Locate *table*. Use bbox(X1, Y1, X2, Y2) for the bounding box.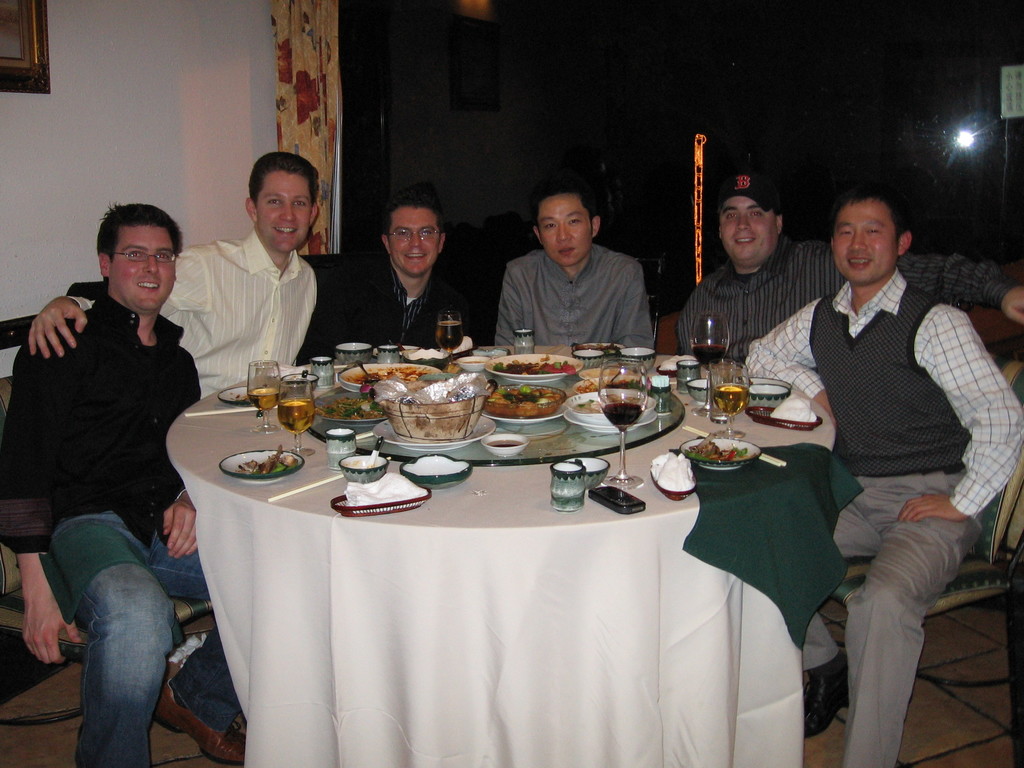
bbox(174, 337, 846, 767).
